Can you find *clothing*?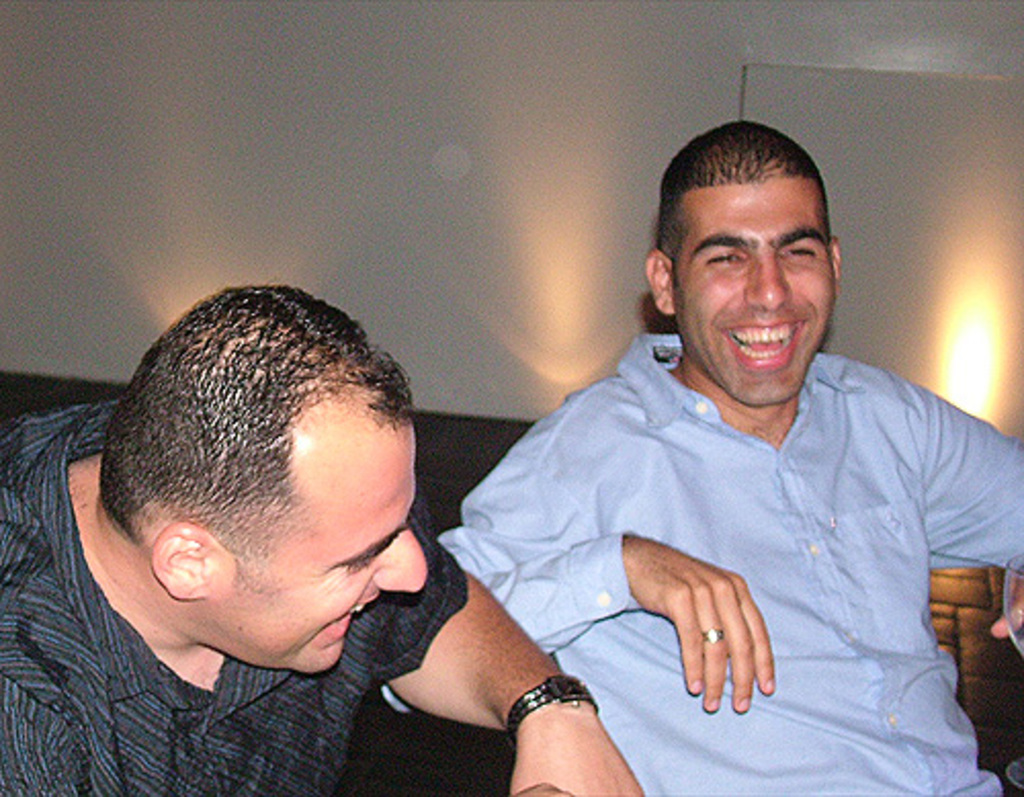
Yes, bounding box: bbox(0, 400, 467, 795).
